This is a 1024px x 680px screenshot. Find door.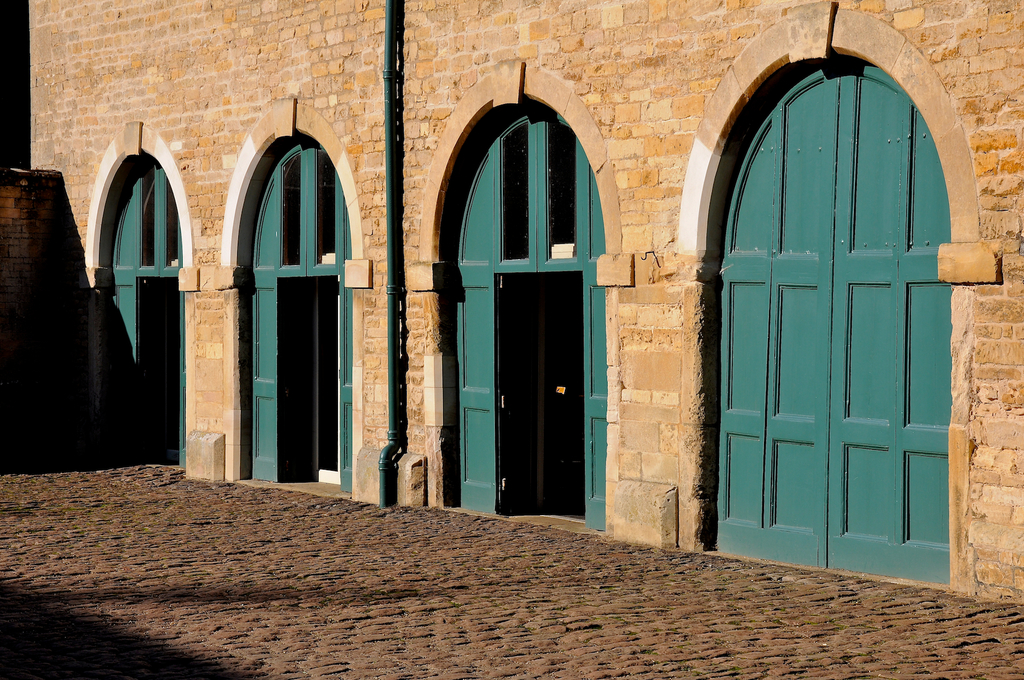
Bounding box: BBox(253, 136, 352, 502).
